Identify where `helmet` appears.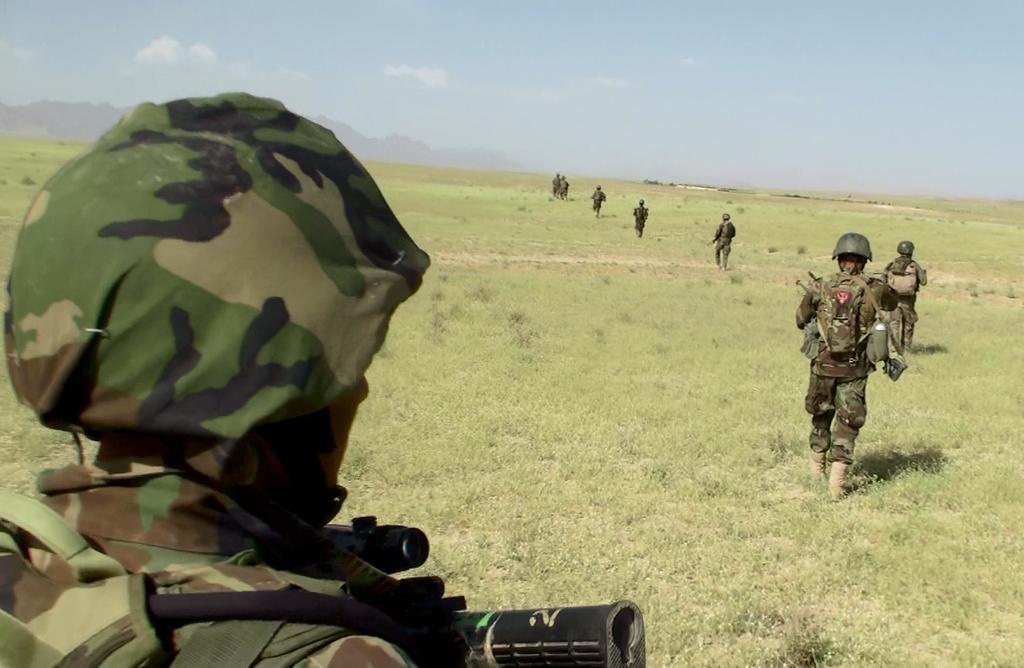
Appears at [left=17, top=124, right=427, bottom=505].
